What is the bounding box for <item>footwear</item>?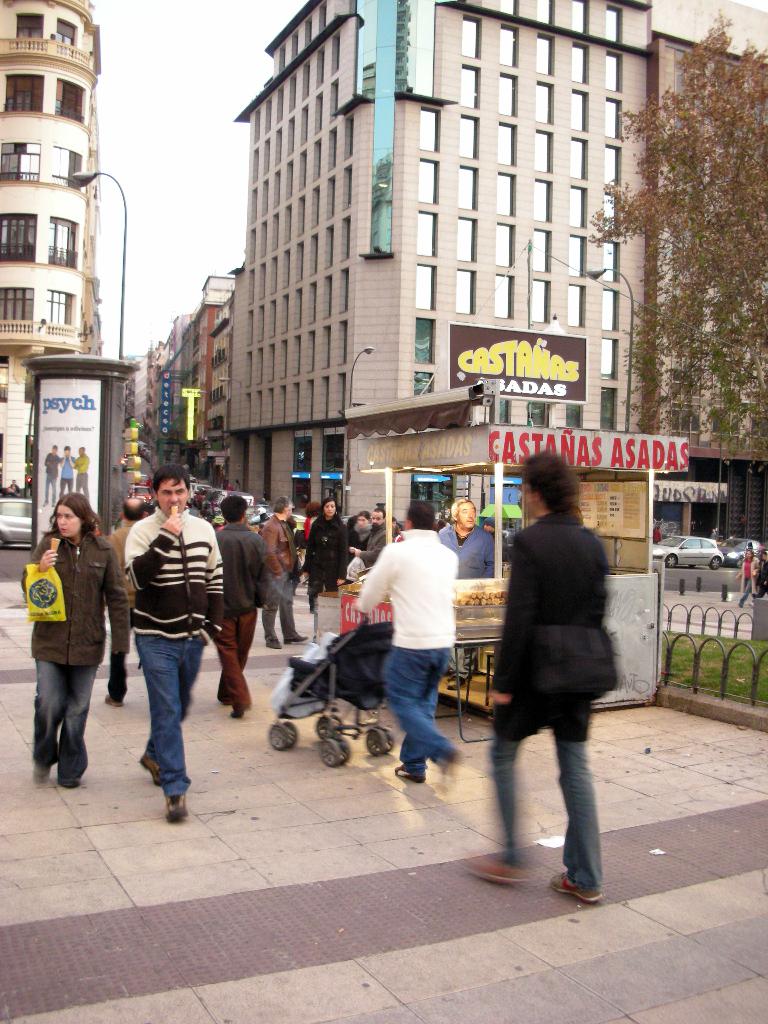
[x1=228, y1=700, x2=254, y2=723].
